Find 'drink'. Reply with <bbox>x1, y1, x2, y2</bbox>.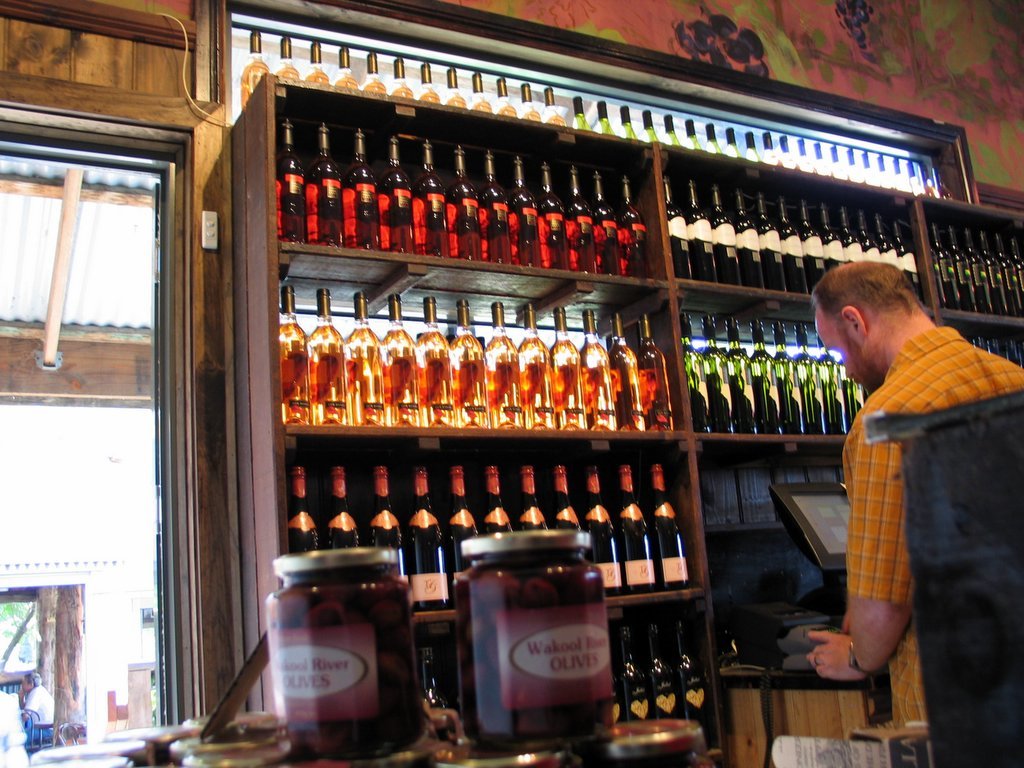
<bbox>796, 320, 819, 432</bbox>.
